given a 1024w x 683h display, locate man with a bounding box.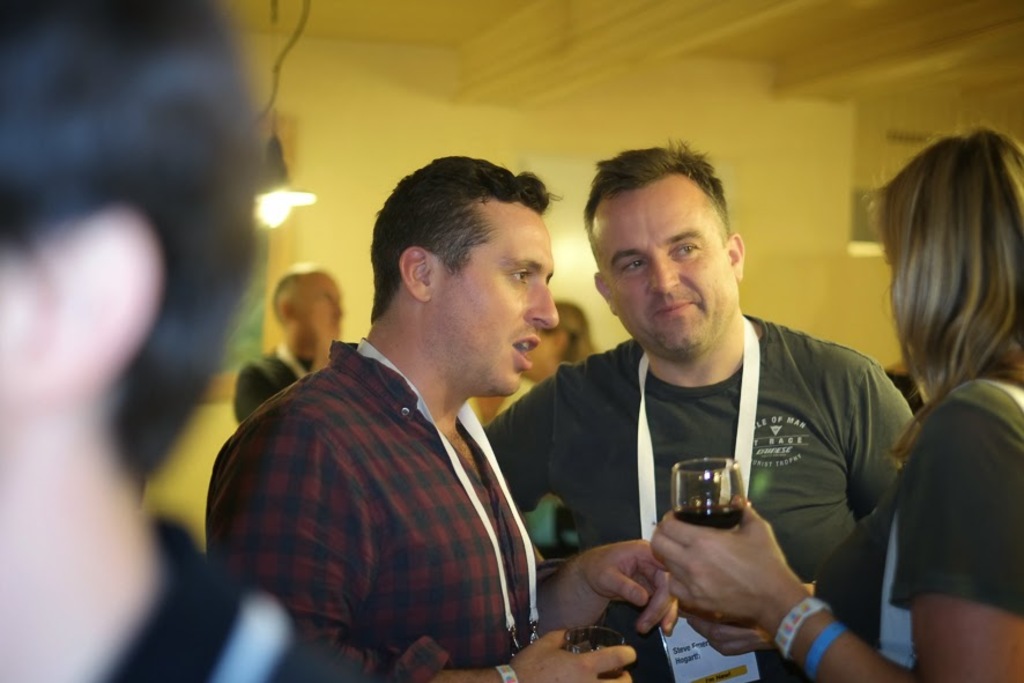
Located: box(0, 0, 380, 682).
